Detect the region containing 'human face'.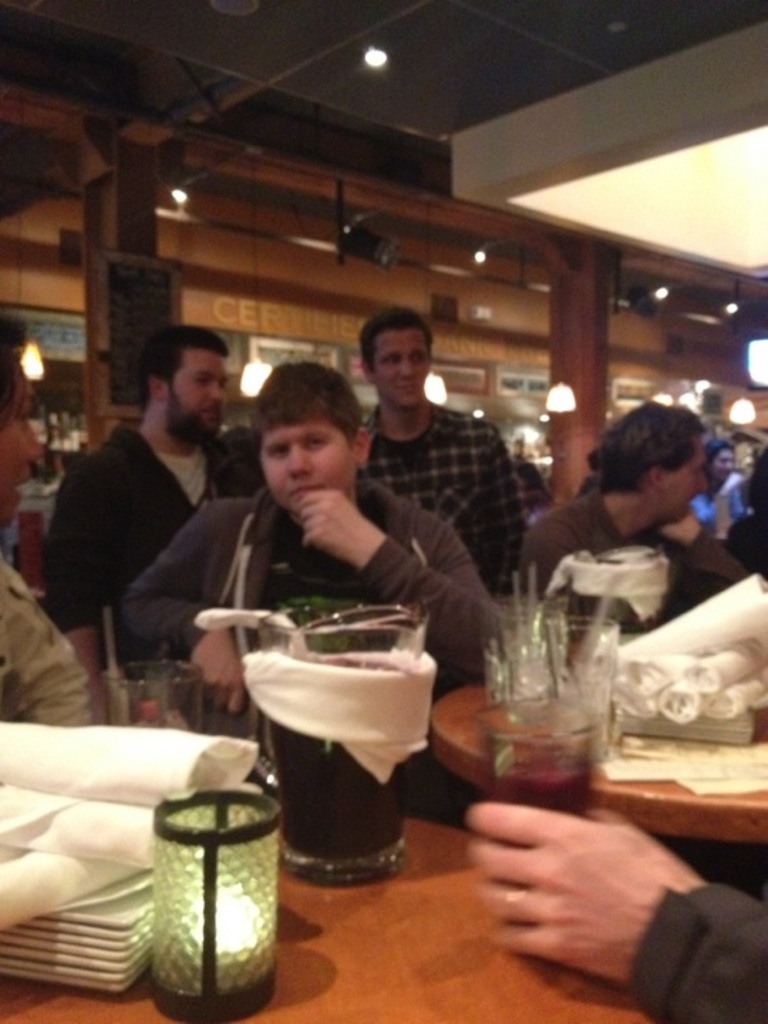
{"x1": 0, "y1": 364, "x2": 47, "y2": 530}.
